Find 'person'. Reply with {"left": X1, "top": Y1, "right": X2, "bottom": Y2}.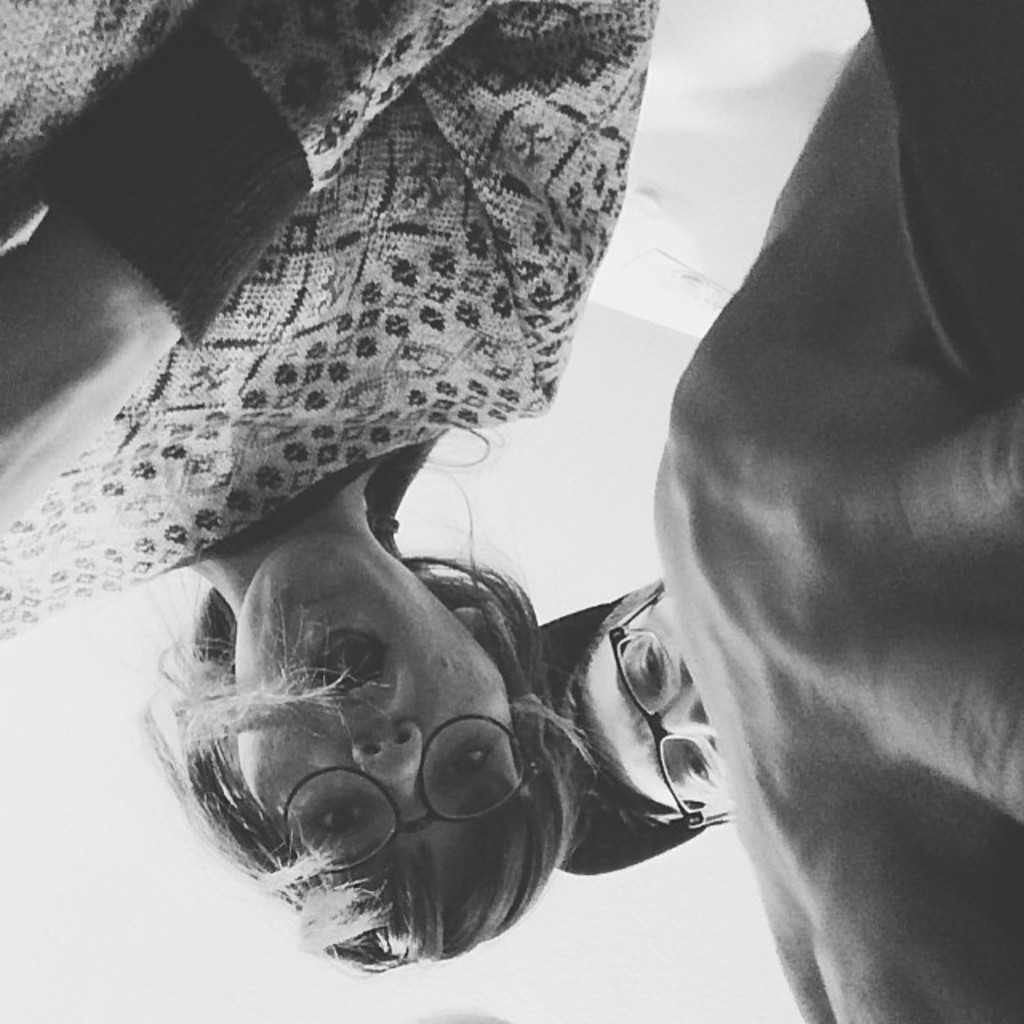
{"left": 539, "top": 26, "right": 1022, "bottom": 1022}.
